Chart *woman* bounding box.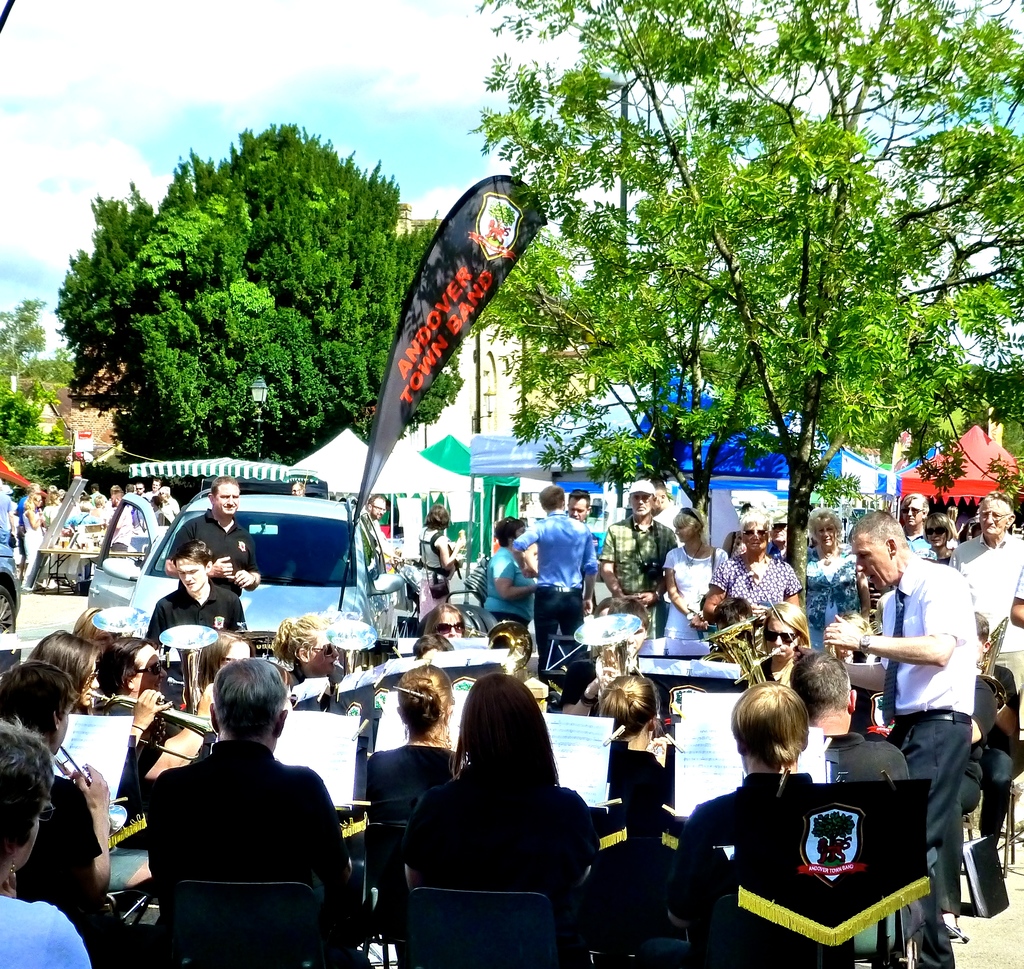
Charted: 419,506,465,625.
